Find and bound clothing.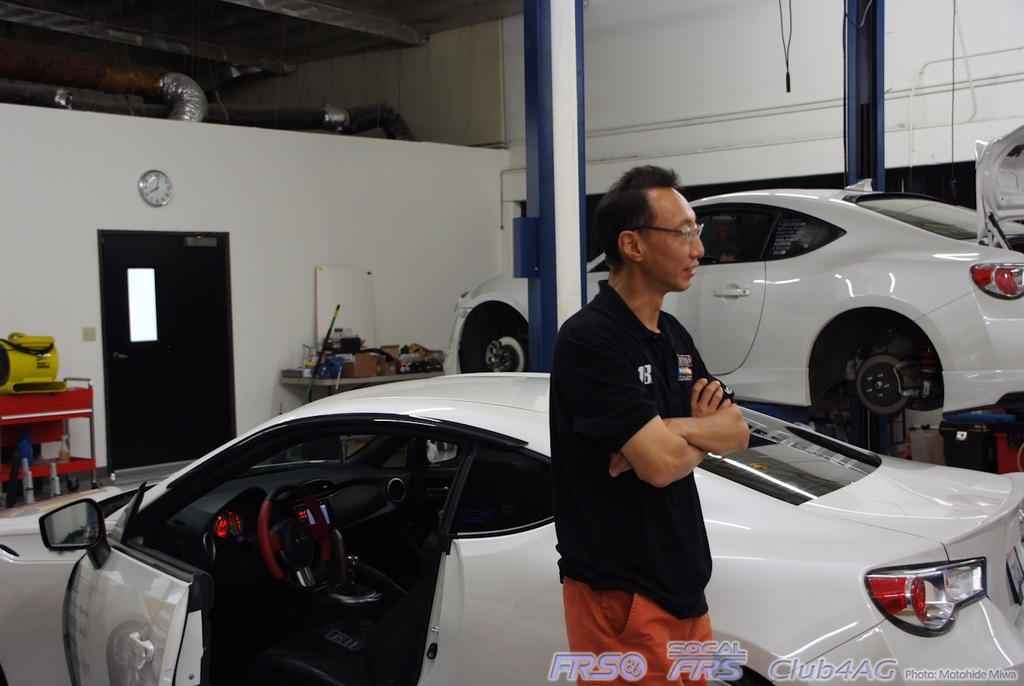
Bound: bbox=(559, 223, 753, 650).
